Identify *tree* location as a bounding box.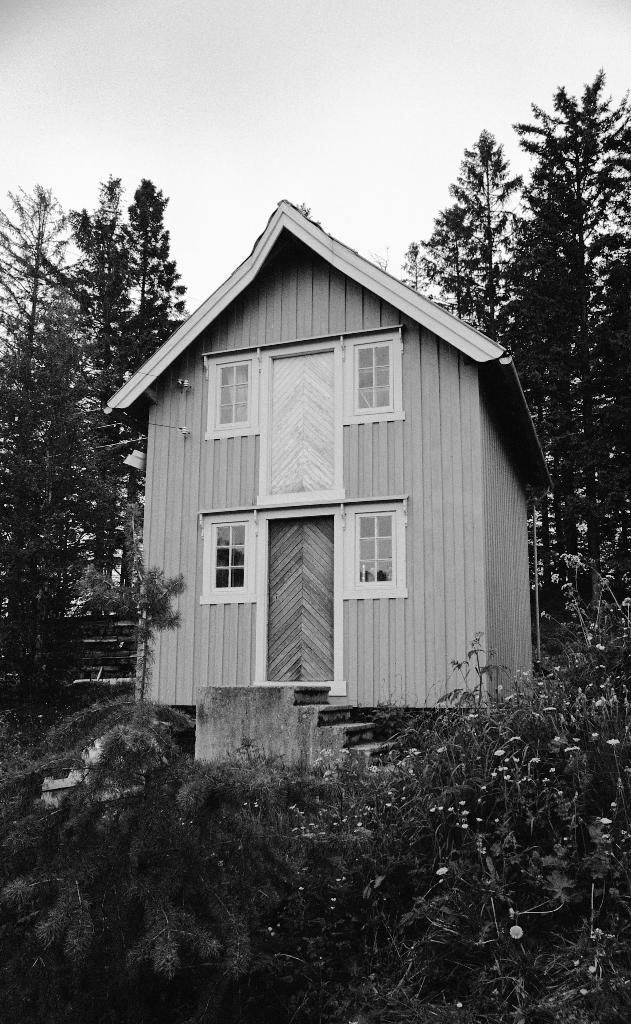
l=514, t=56, r=630, b=676.
